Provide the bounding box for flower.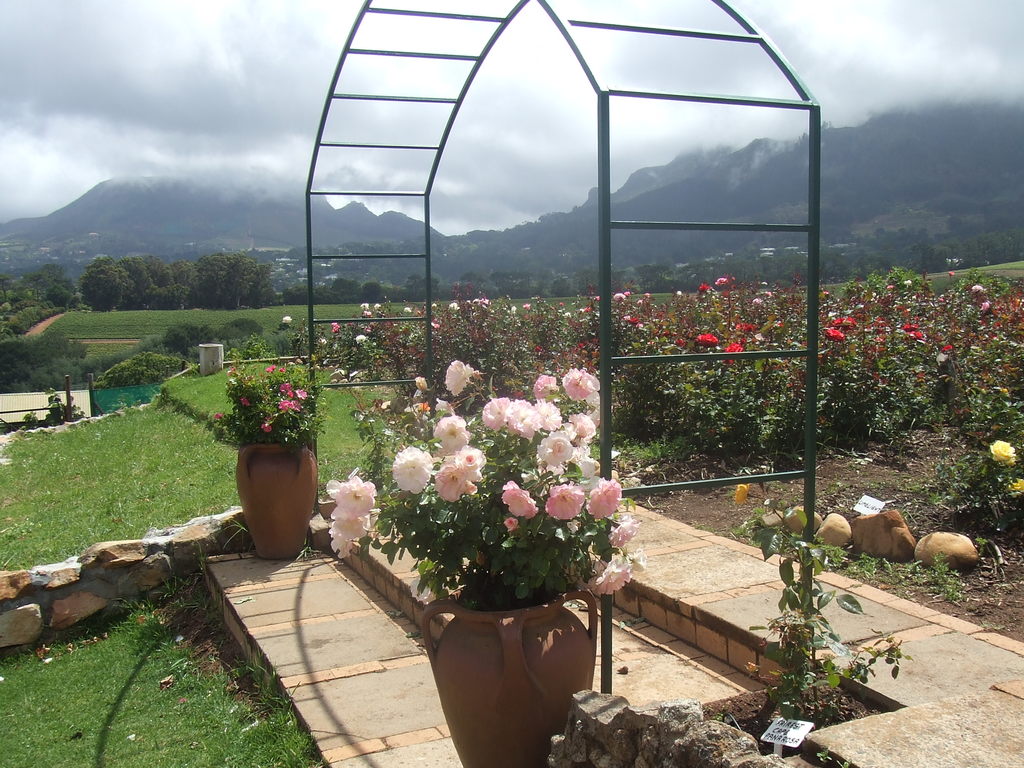
[262, 420, 271, 430].
